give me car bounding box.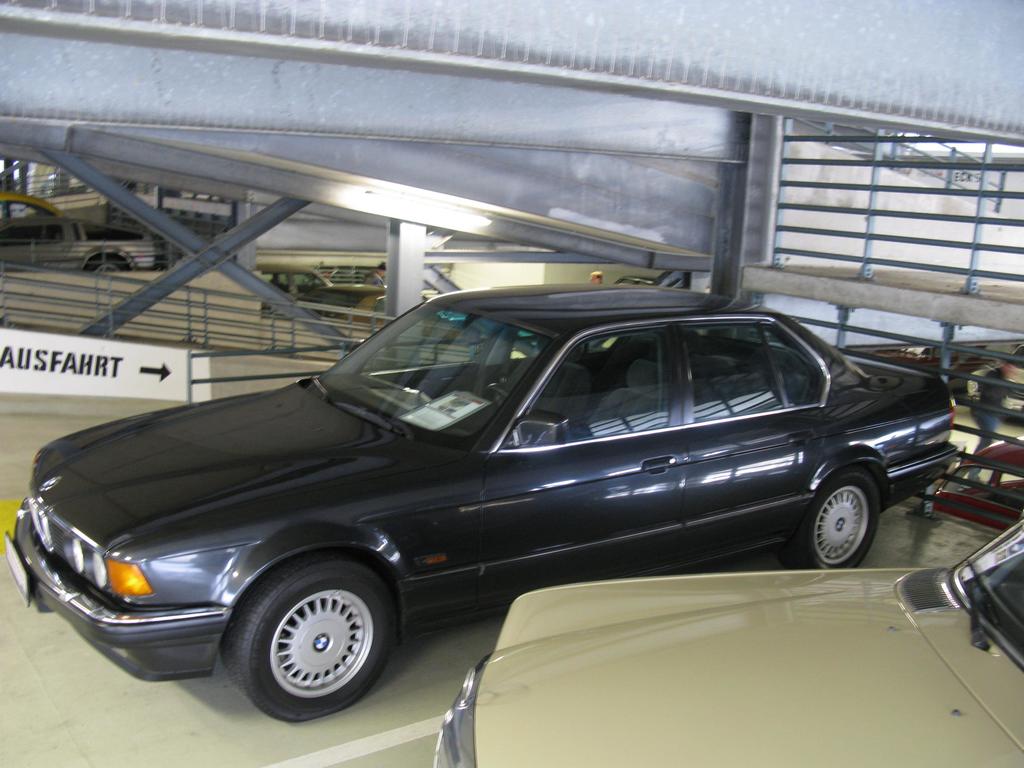
detection(0, 214, 153, 274).
